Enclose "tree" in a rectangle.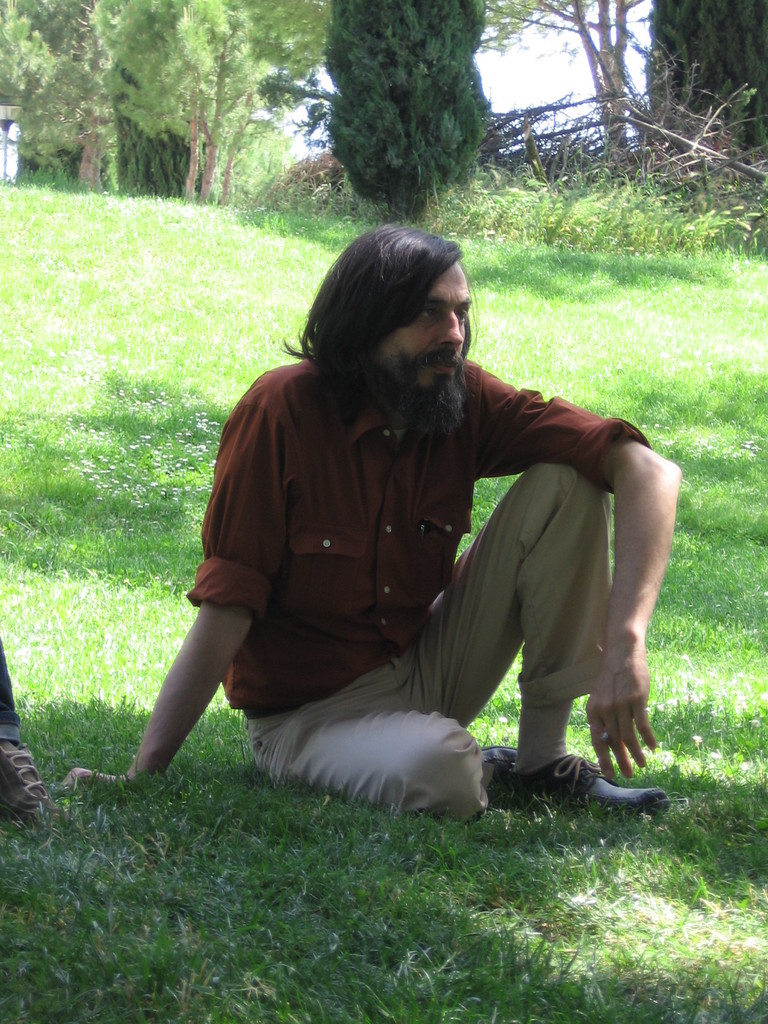
rect(323, 0, 493, 234).
